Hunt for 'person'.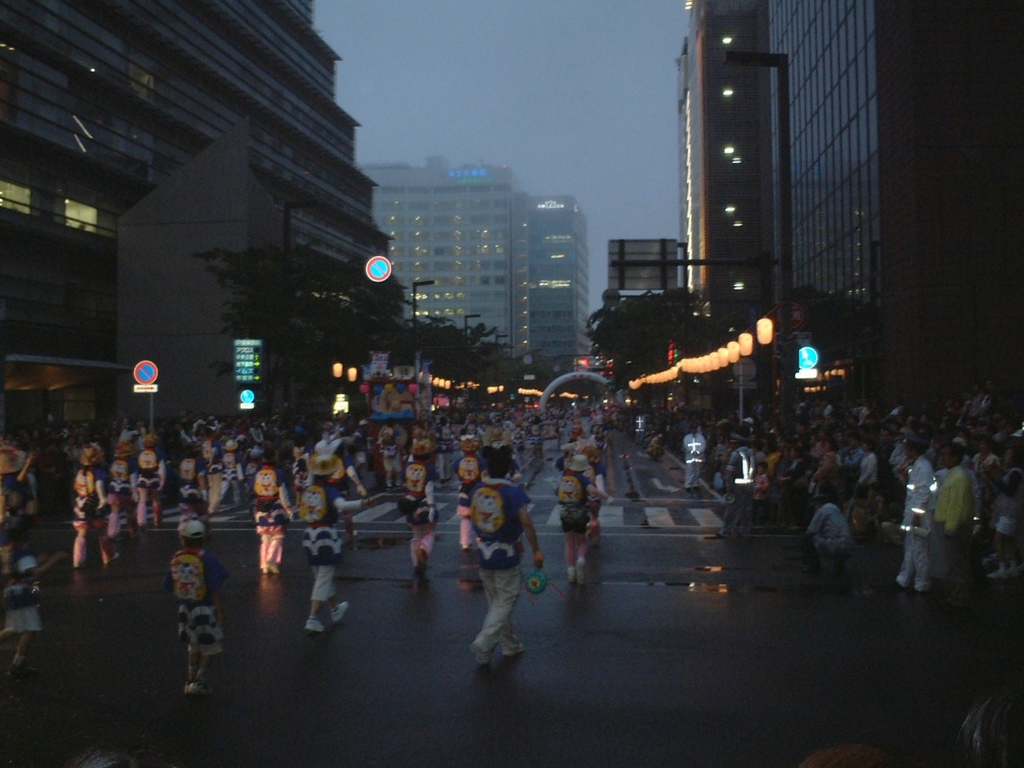
Hunted down at rect(399, 455, 439, 575).
